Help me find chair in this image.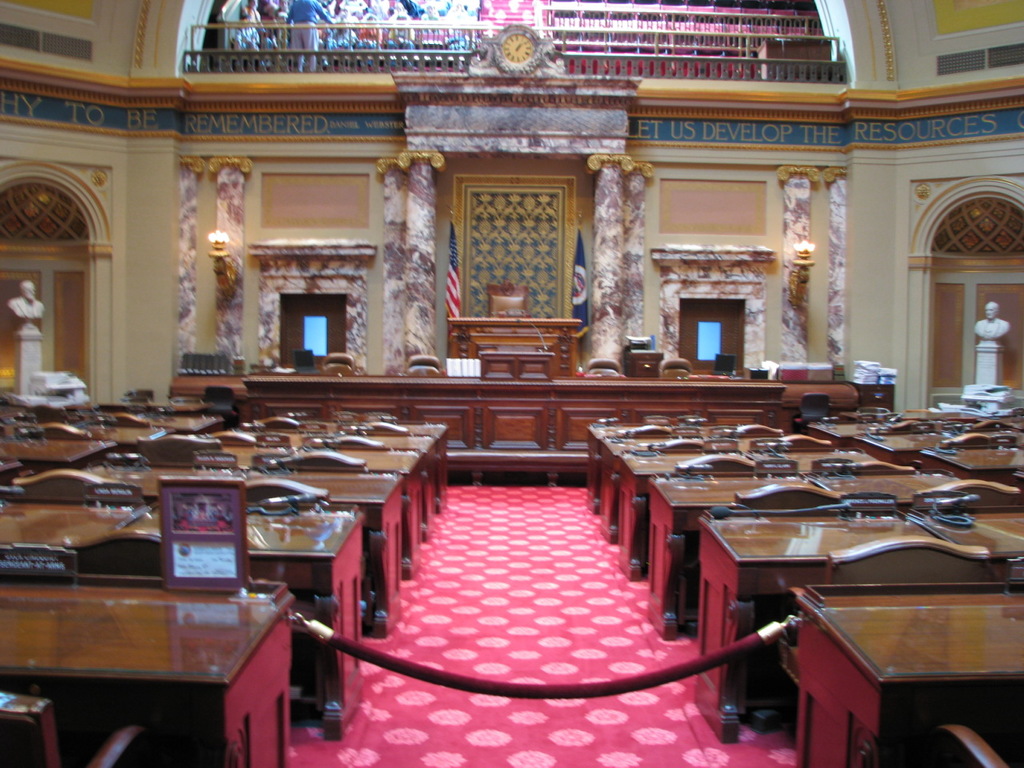
Found it: box(0, 698, 174, 766).
